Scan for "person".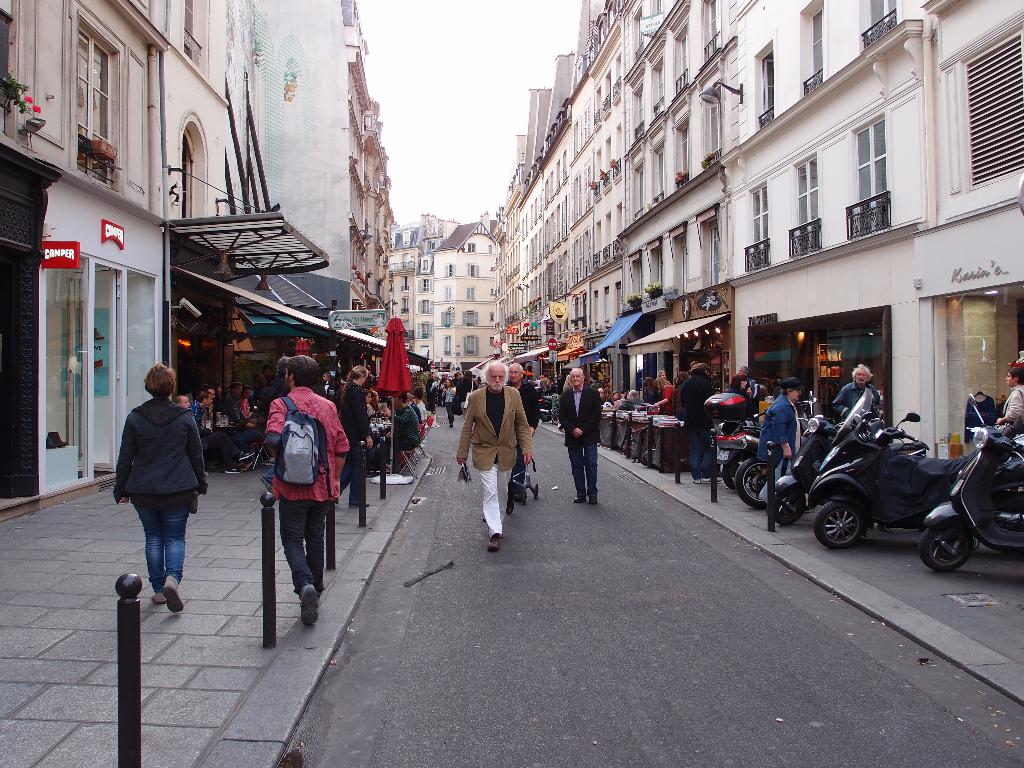
Scan result: bbox=(813, 369, 879, 455).
